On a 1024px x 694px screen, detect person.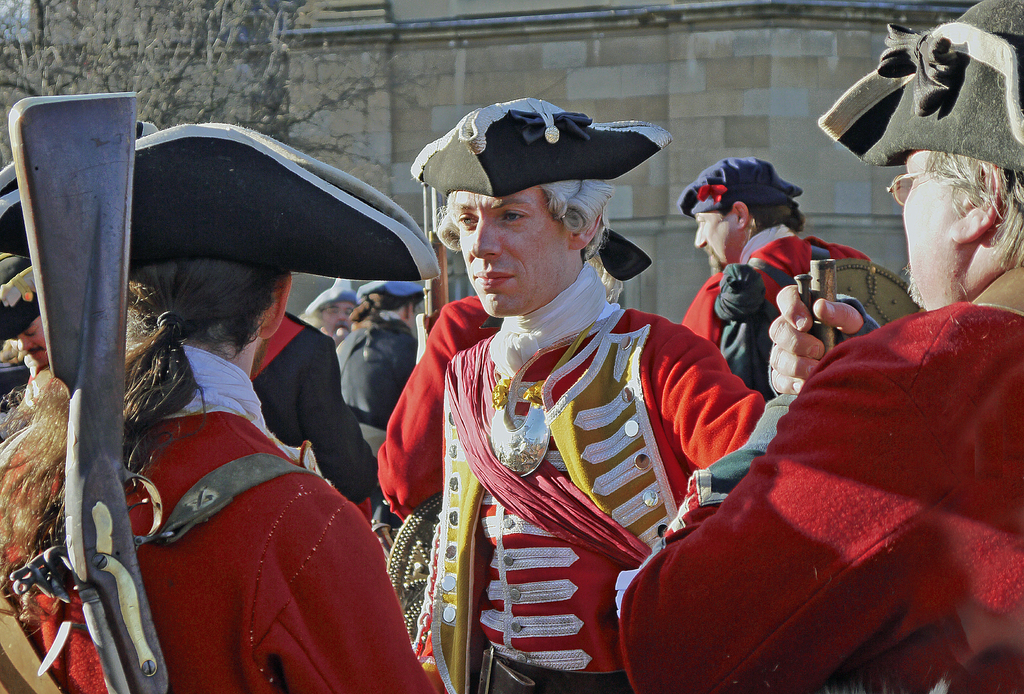
Rect(376, 129, 763, 656).
